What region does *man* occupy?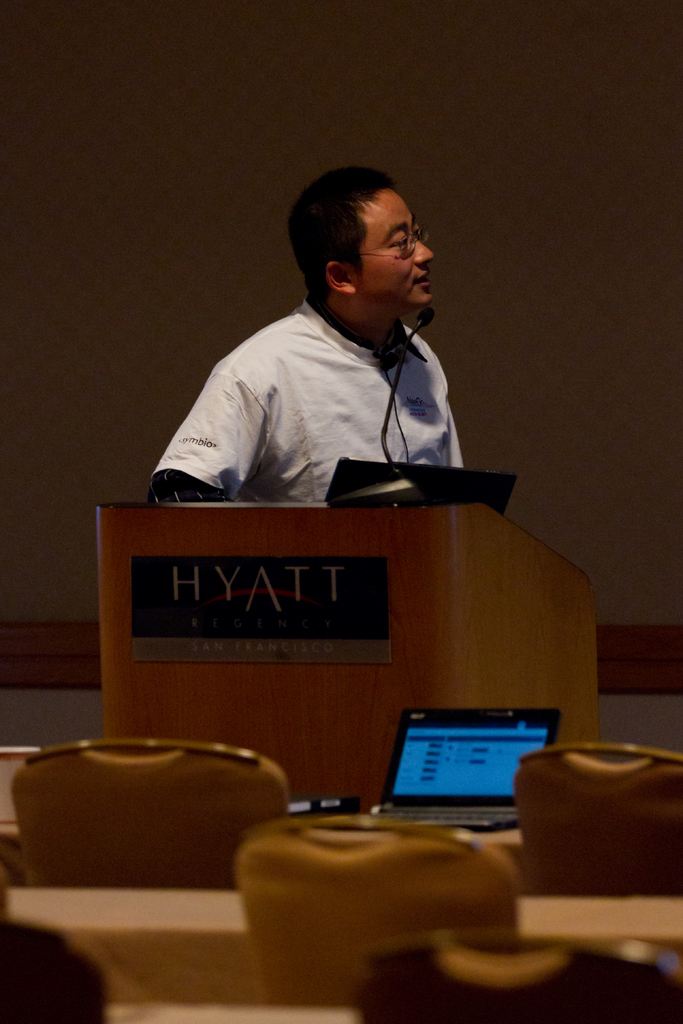
(x1=152, y1=163, x2=465, y2=499).
